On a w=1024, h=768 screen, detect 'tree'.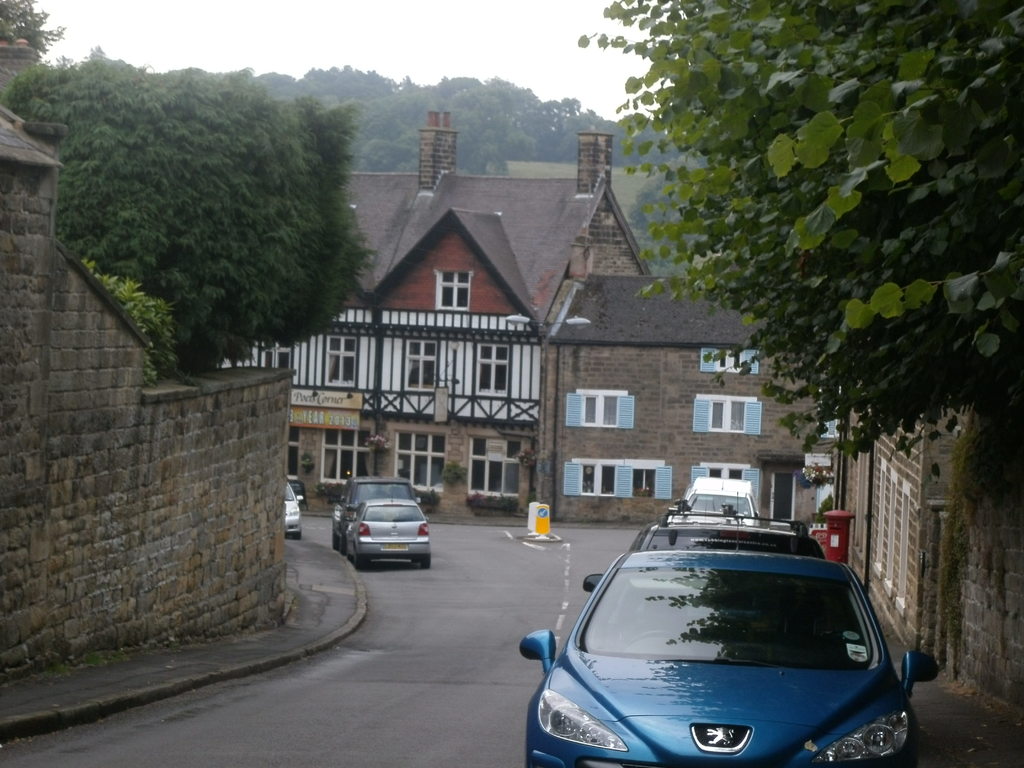
crop(578, 0, 1022, 465).
